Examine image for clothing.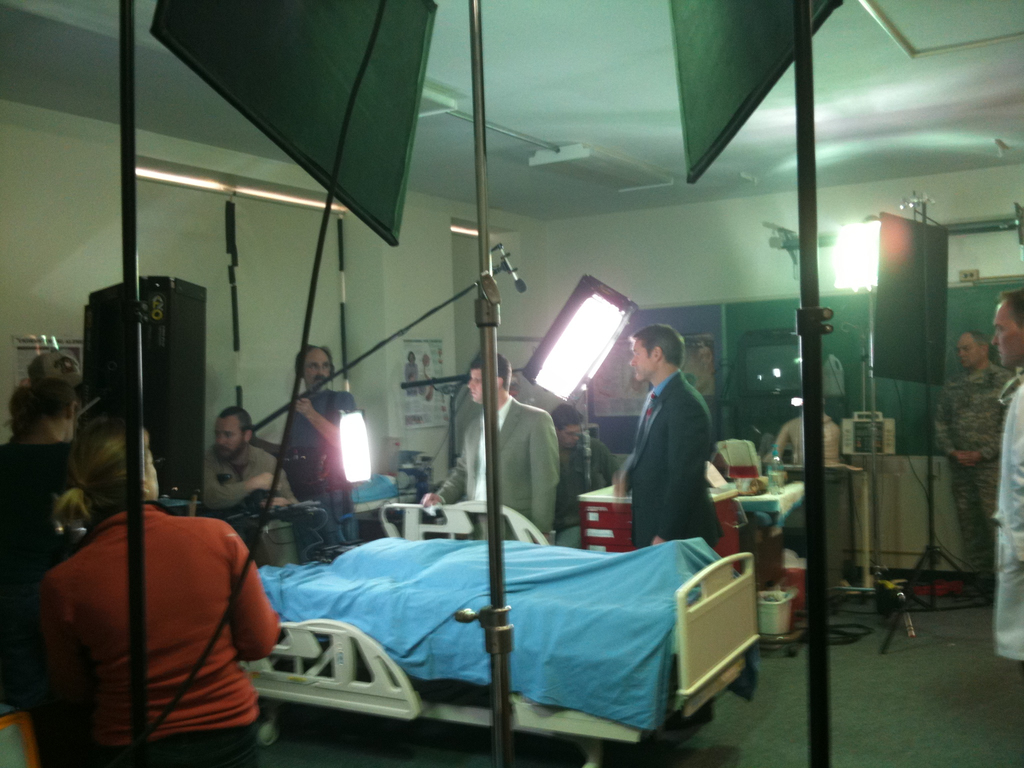
Examination result: region(199, 441, 301, 553).
